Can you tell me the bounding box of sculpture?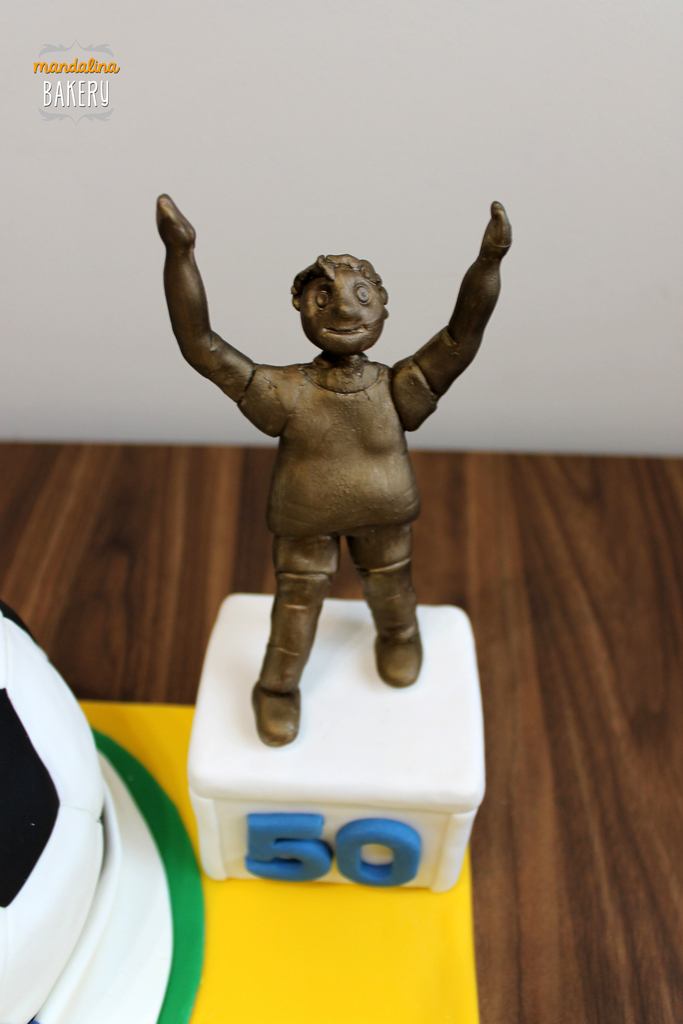
[168, 192, 508, 751].
